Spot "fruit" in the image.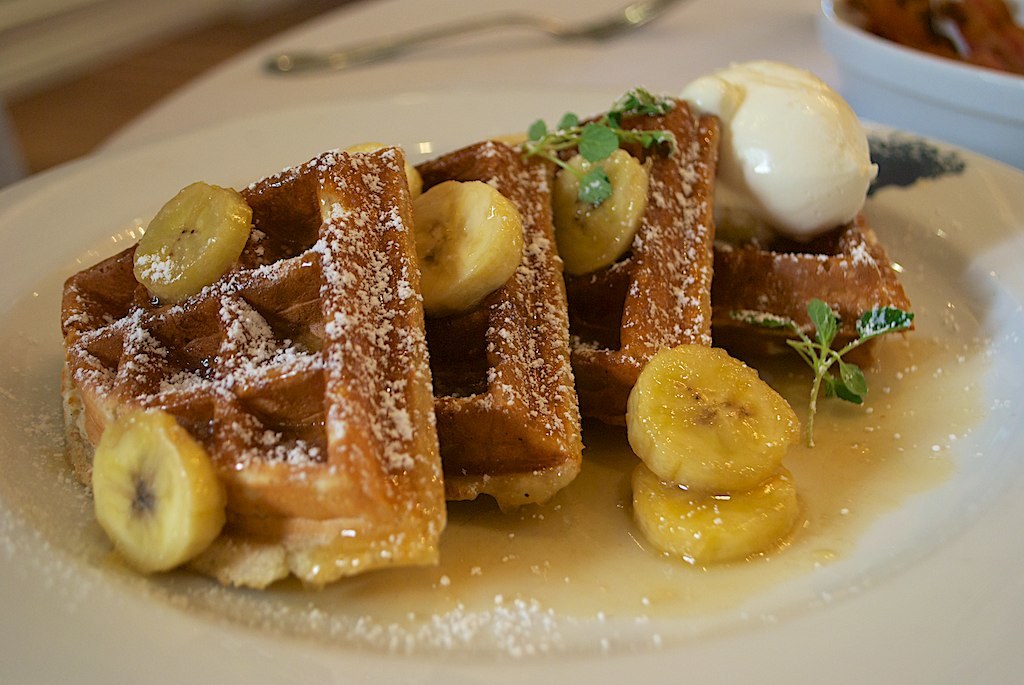
"fruit" found at (623,344,804,494).
